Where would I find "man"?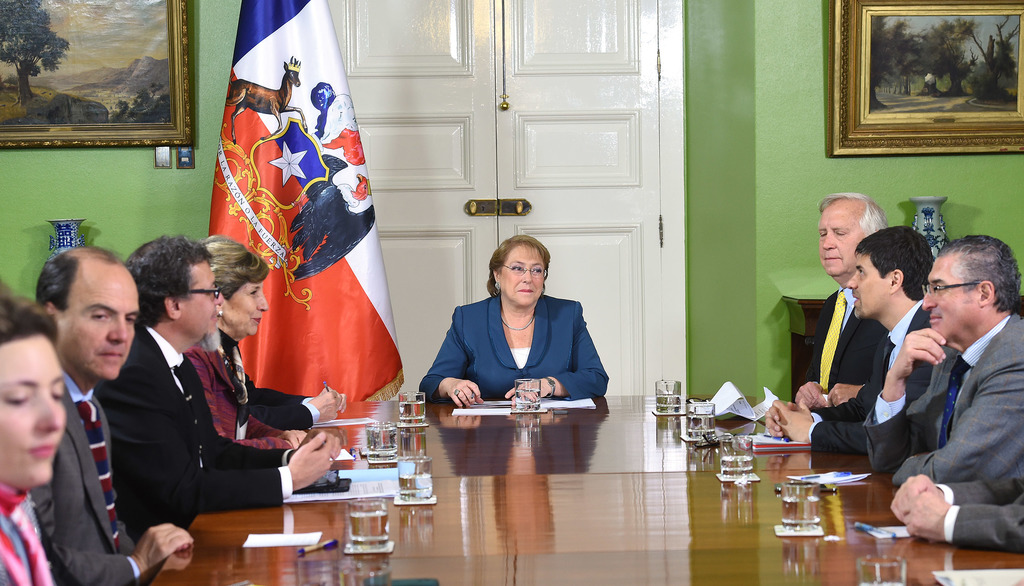
At {"left": 865, "top": 229, "right": 1023, "bottom": 560}.
